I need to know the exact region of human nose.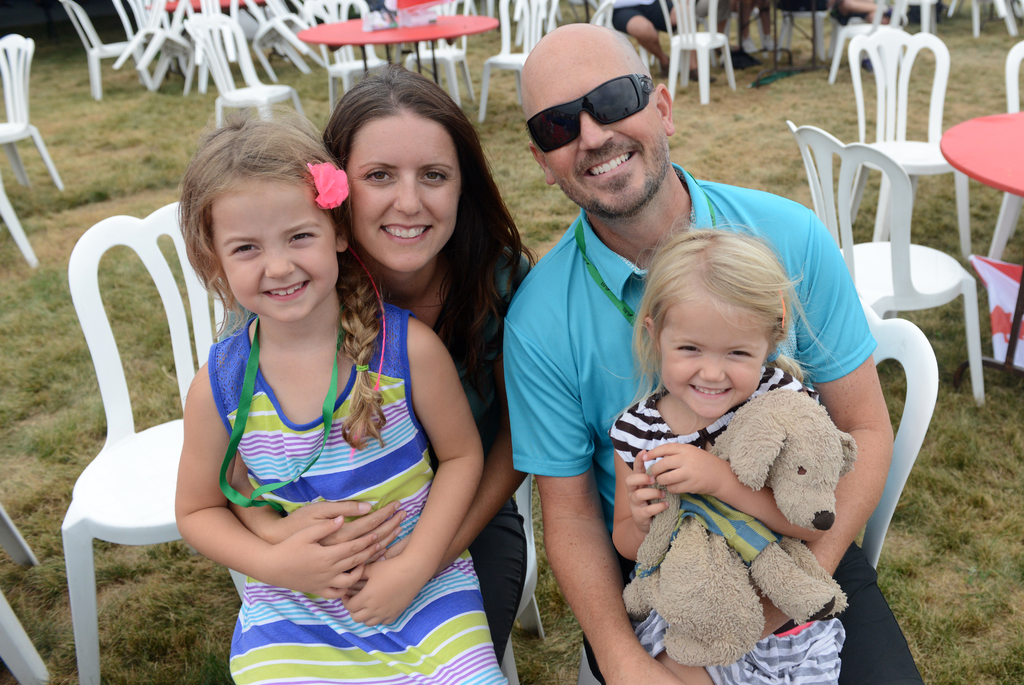
Region: bbox(265, 242, 299, 279).
